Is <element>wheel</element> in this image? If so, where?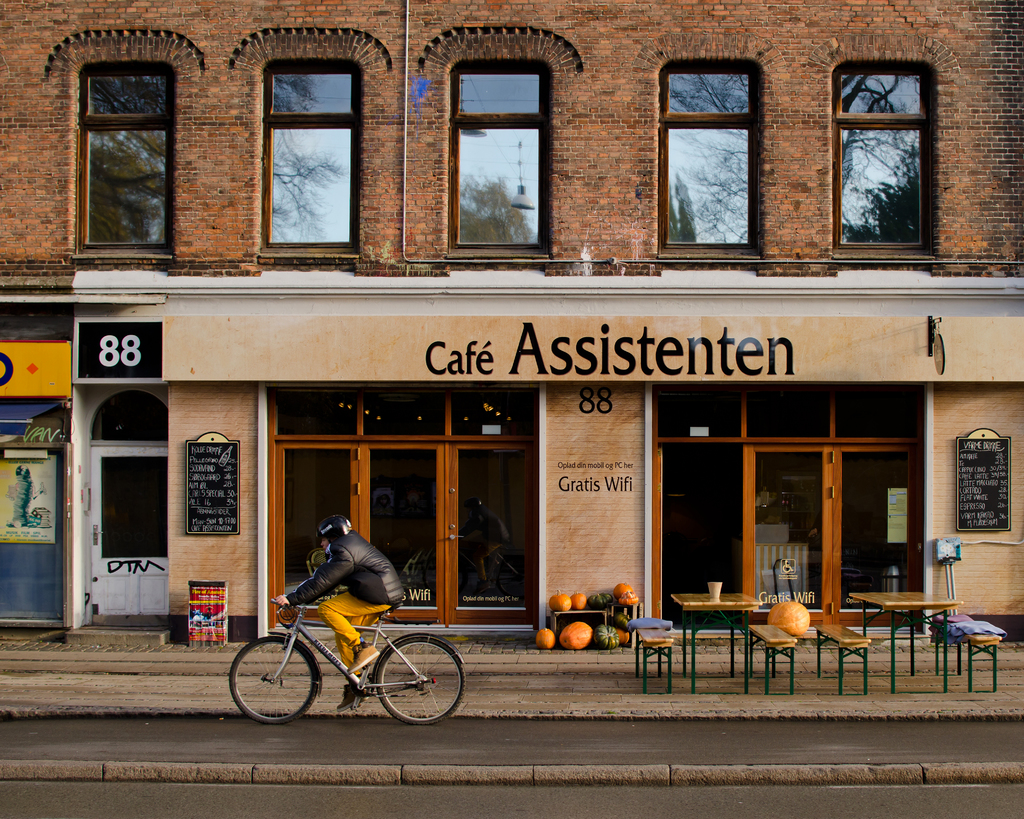
Yes, at box(227, 630, 323, 726).
